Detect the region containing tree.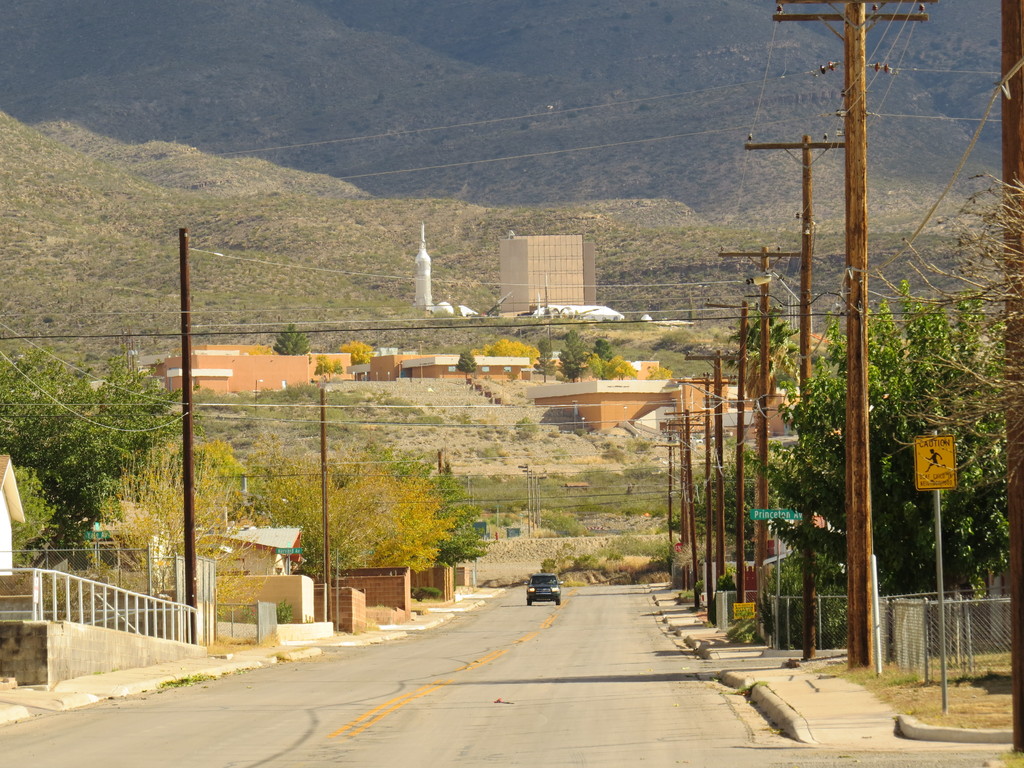
{"left": 545, "top": 328, "right": 607, "bottom": 384}.
